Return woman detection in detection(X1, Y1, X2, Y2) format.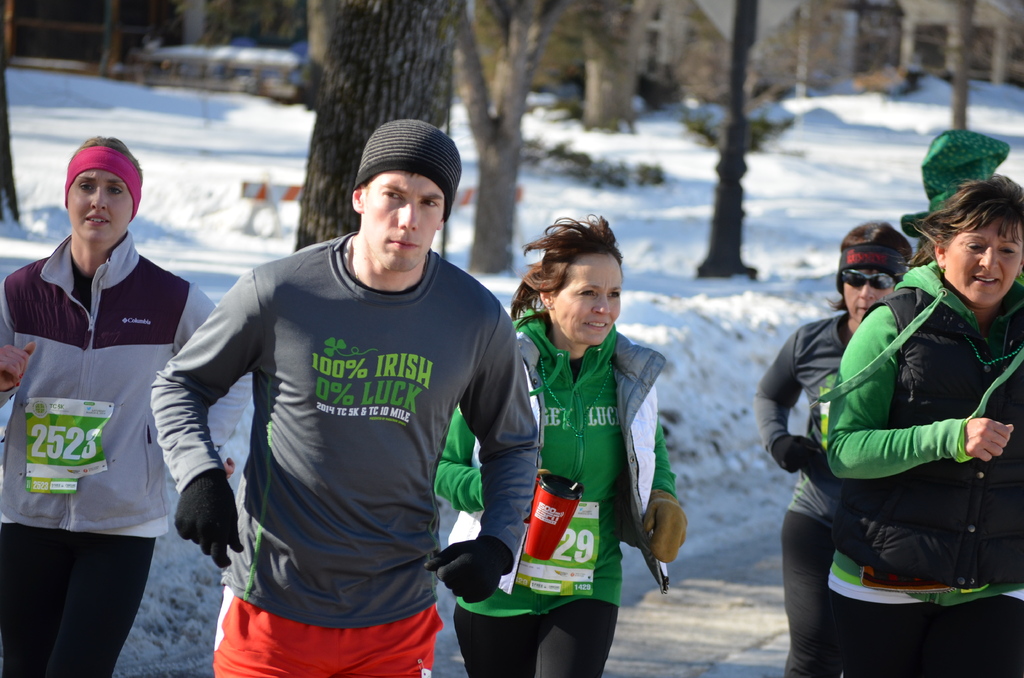
detection(8, 131, 196, 666).
